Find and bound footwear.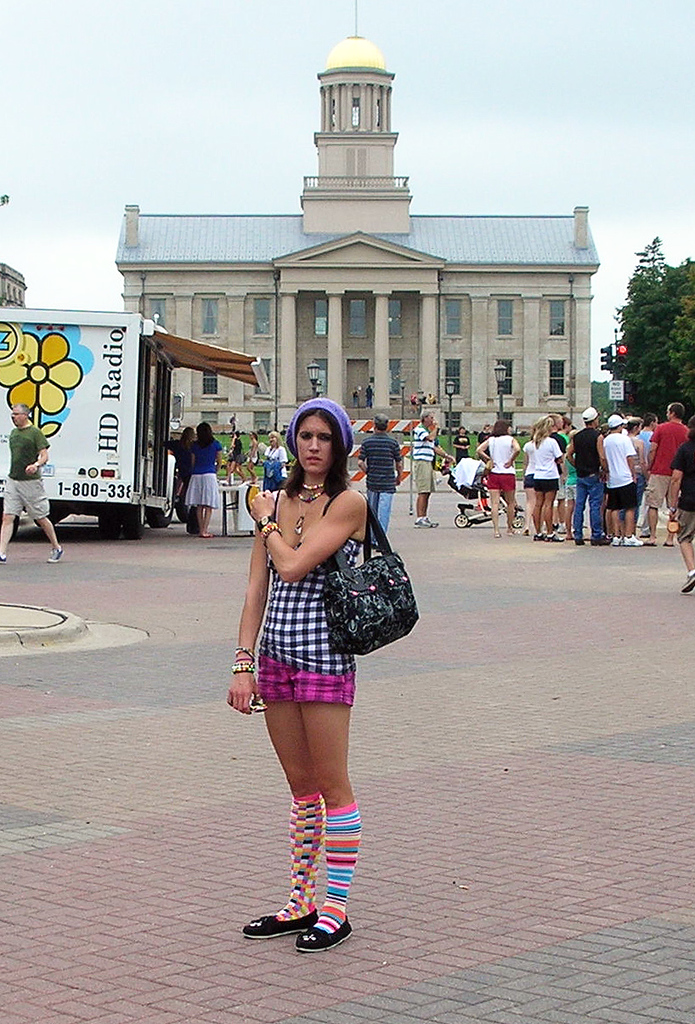
Bound: 609:535:622:545.
